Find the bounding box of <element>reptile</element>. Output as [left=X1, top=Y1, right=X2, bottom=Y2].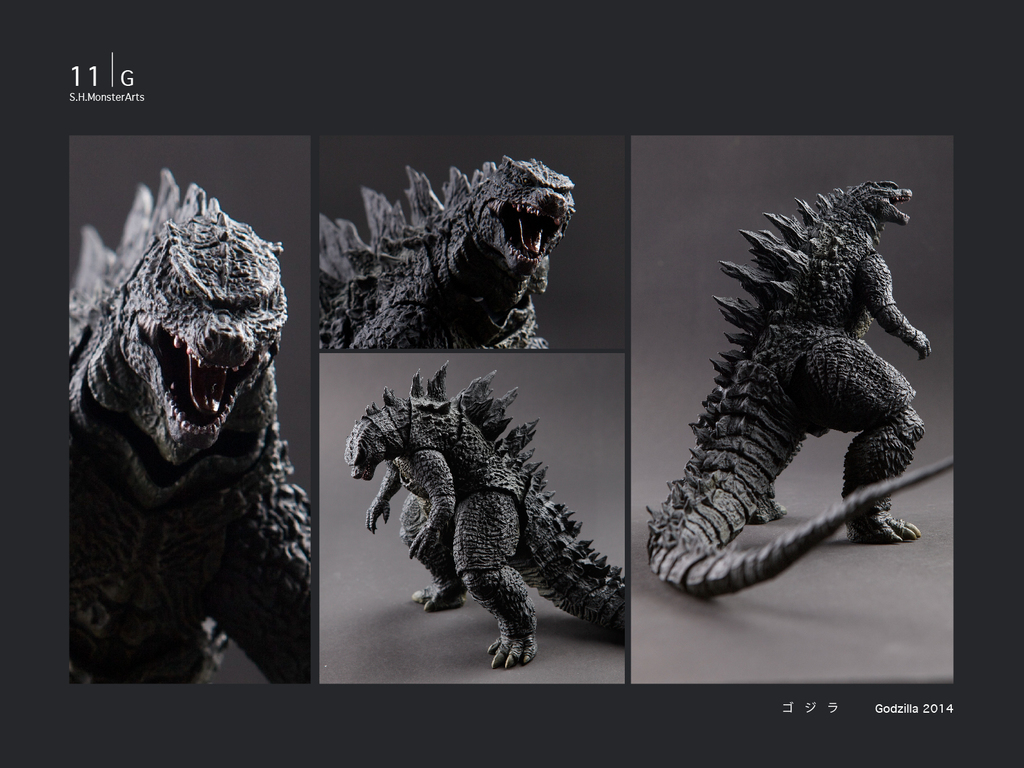
[left=644, top=178, right=958, bottom=593].
